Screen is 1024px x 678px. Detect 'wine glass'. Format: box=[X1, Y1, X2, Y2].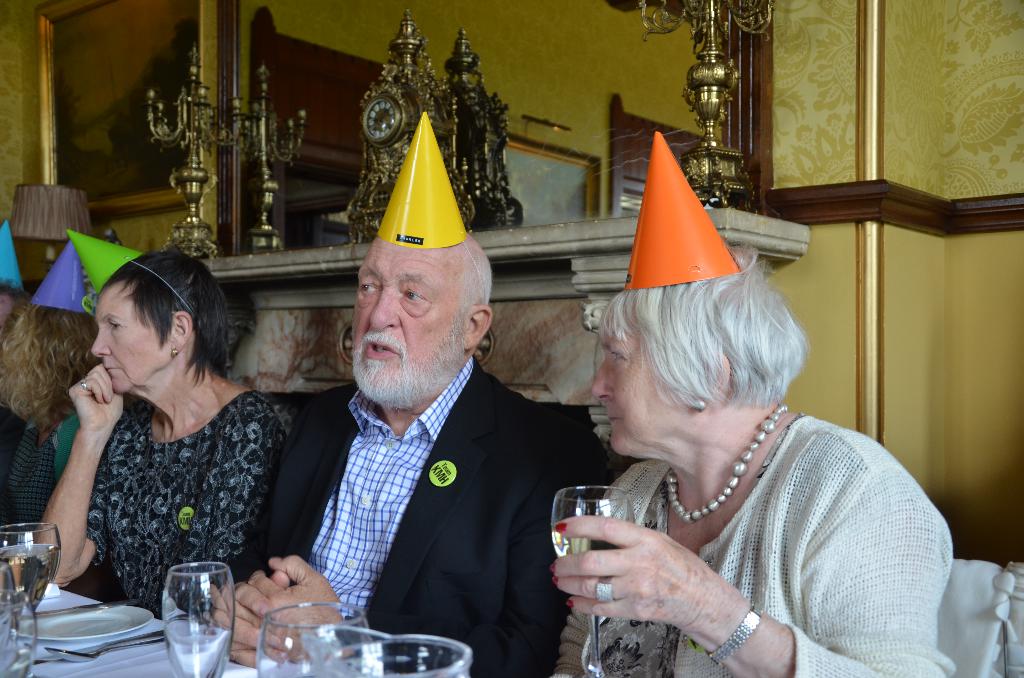
box=[1, 595, 41, 677].
